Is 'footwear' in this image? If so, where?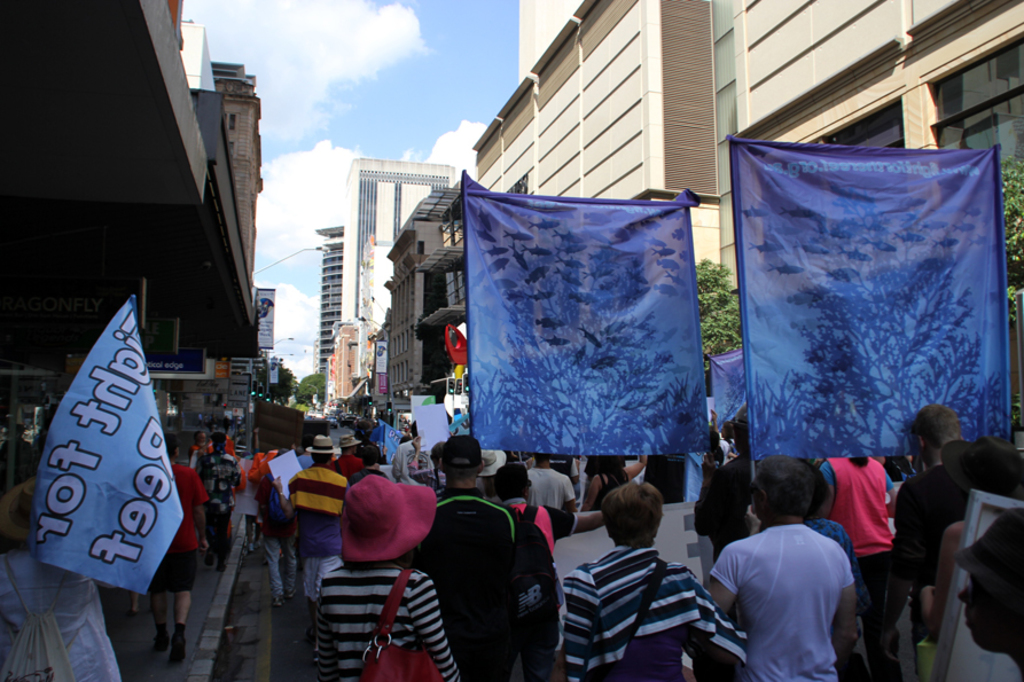
Yes, at [169,641,187,667].
